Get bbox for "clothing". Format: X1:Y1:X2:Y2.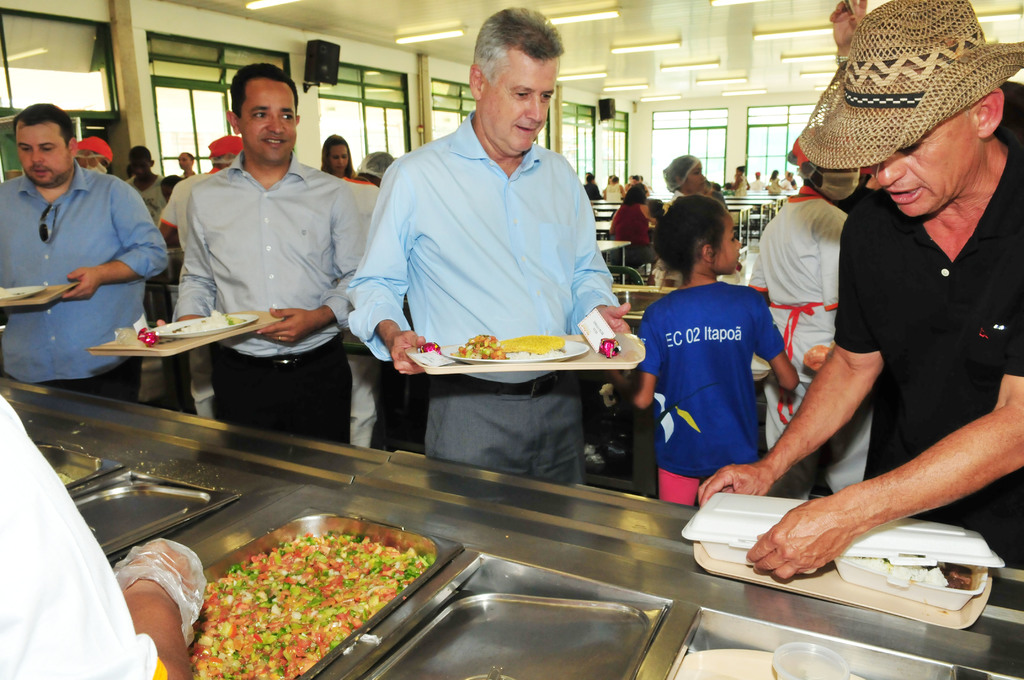
625:281:786:514.
